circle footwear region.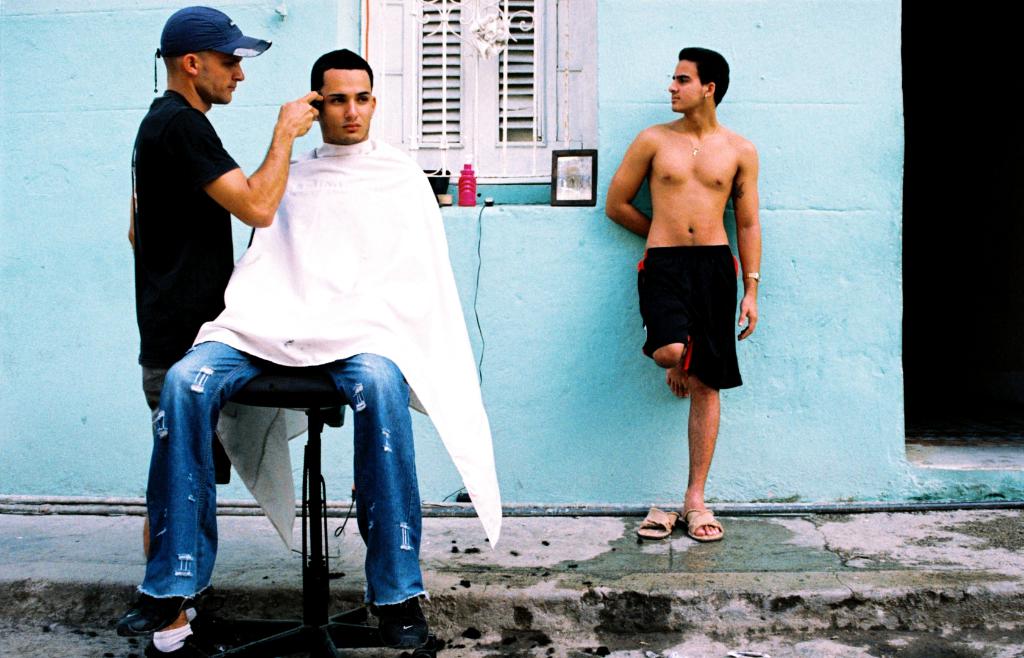
Region: x1=365 y1=593 x2=434 y2=653.
